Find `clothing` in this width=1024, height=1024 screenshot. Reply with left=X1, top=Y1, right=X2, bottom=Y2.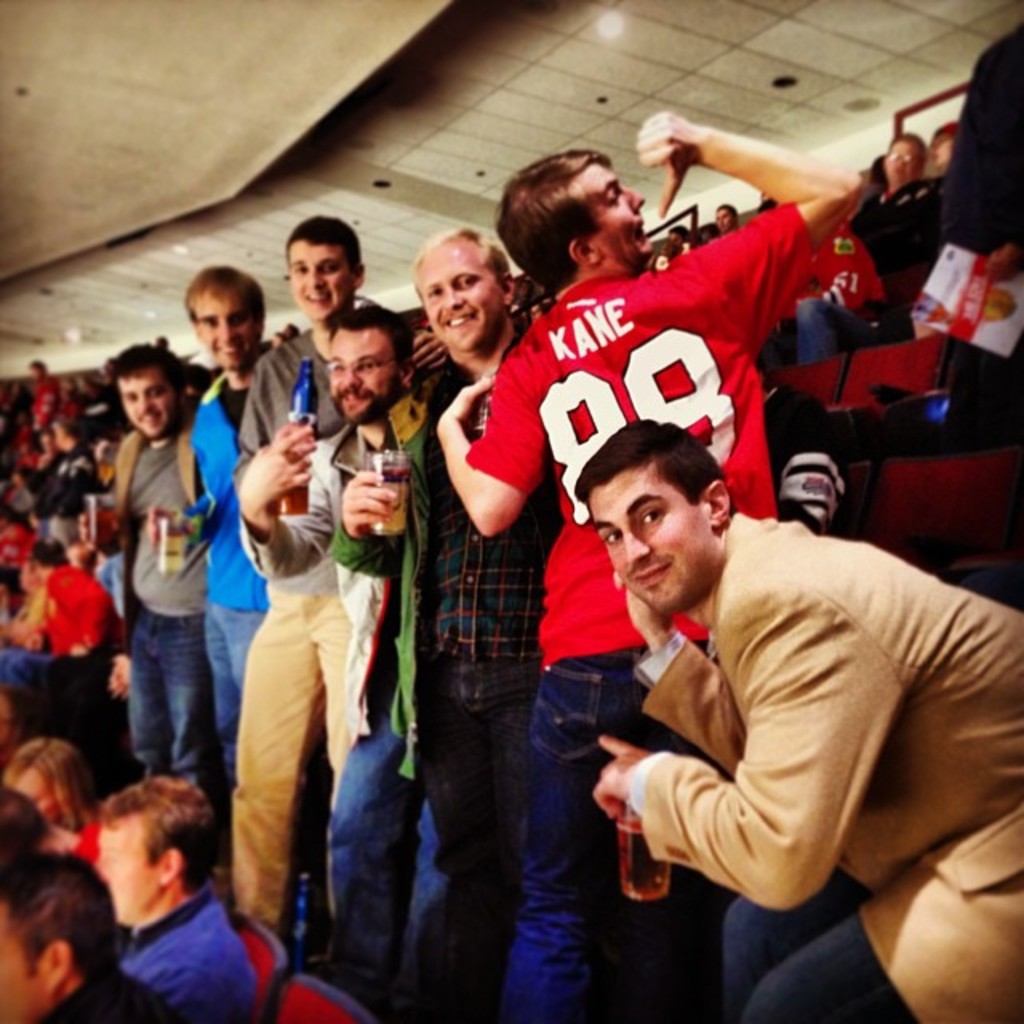
left=630, top=517, right=1022, bottom=1021.
